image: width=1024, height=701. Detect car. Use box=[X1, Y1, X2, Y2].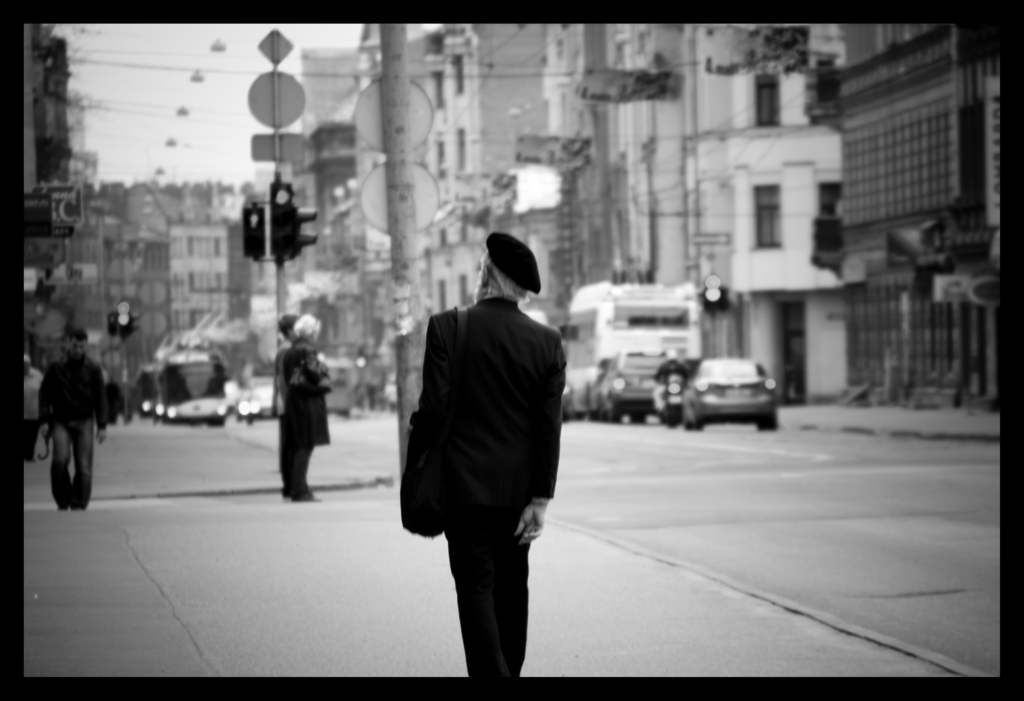
box=[684, 355, 775, 434].
